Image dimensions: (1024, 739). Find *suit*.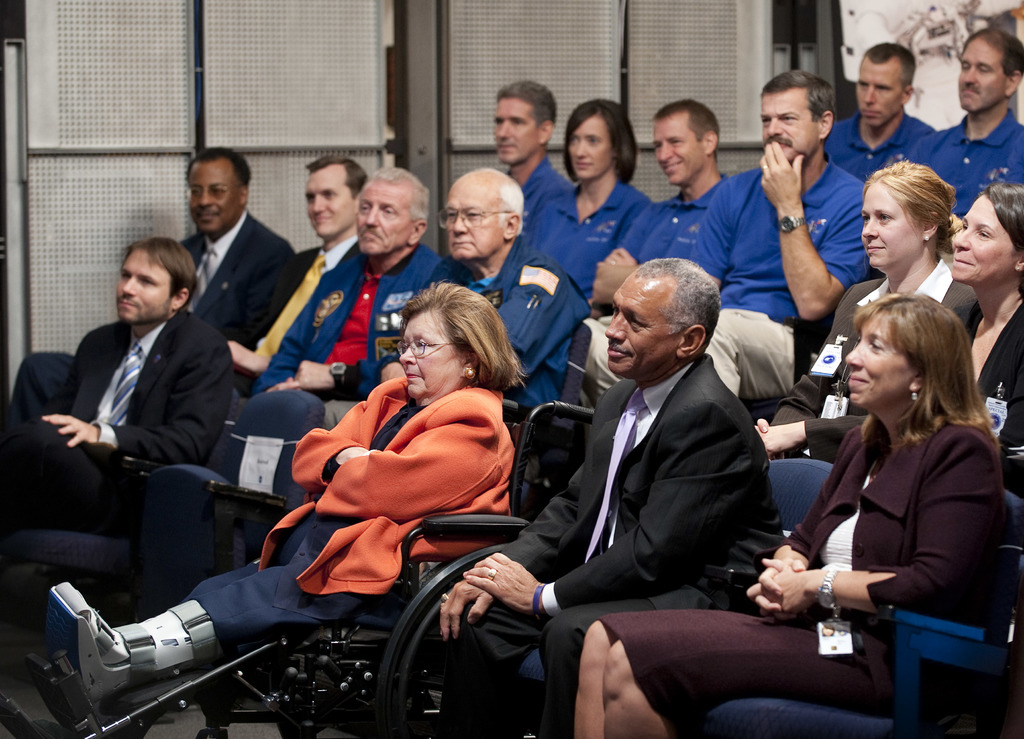
x1=217, y1=241, x2=361, y2=392.
